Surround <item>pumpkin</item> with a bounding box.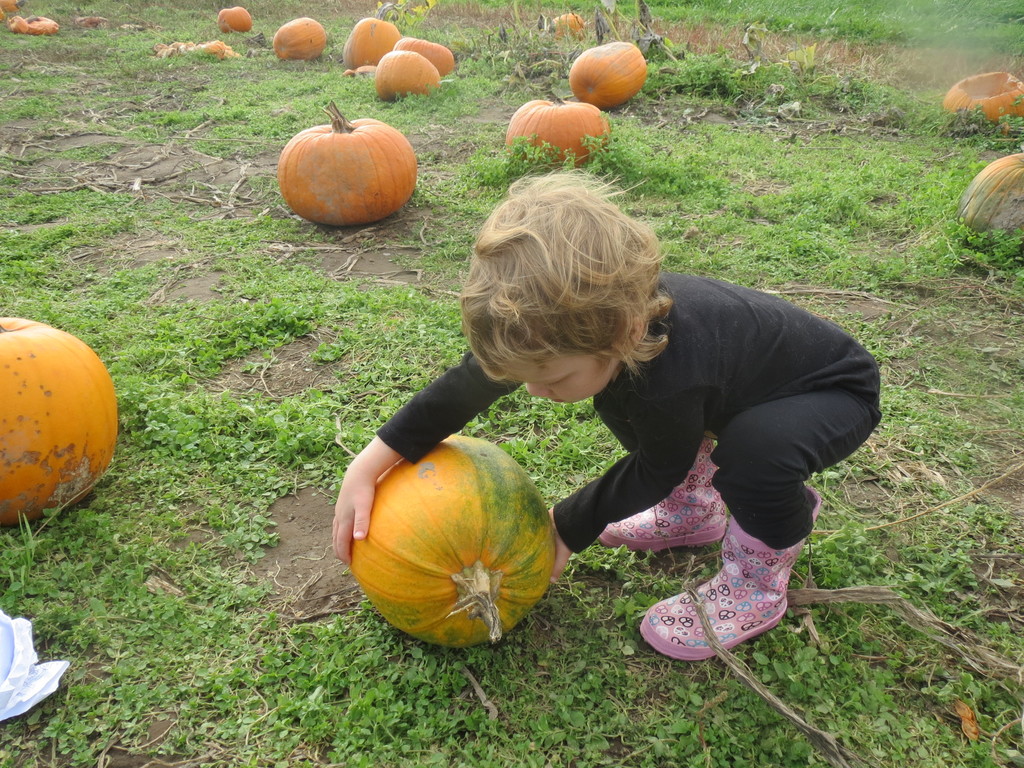
[941, 67, 1023, 122].
